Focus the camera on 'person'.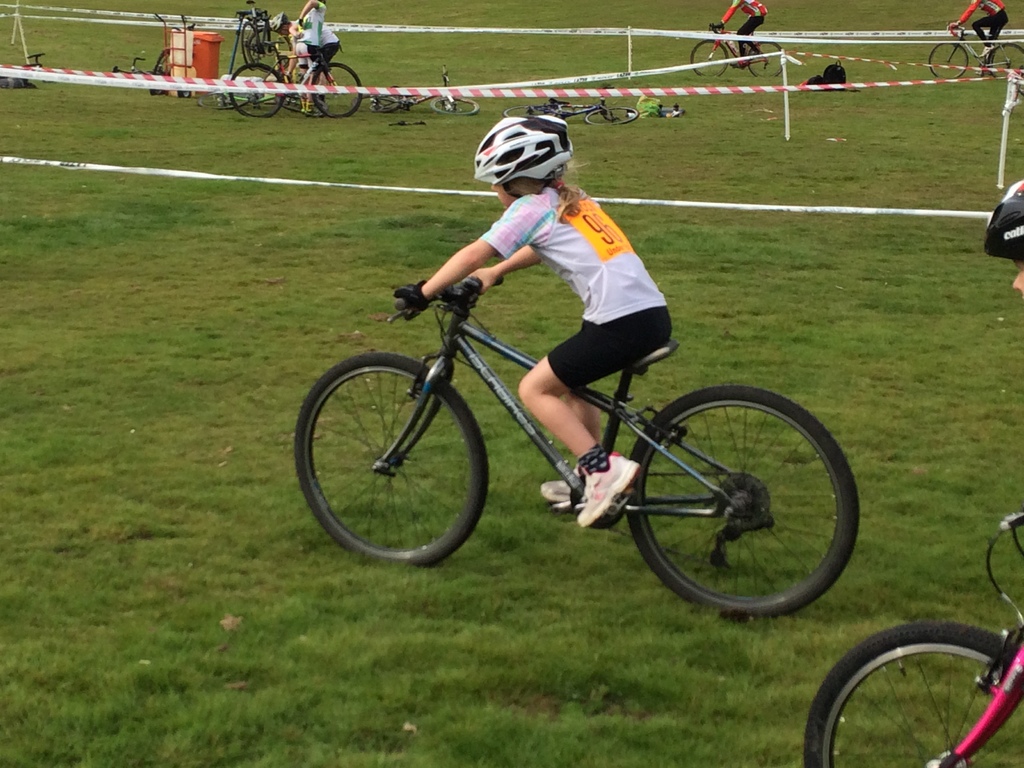
Focus region: BBox(980, 179, 1023, 296).
